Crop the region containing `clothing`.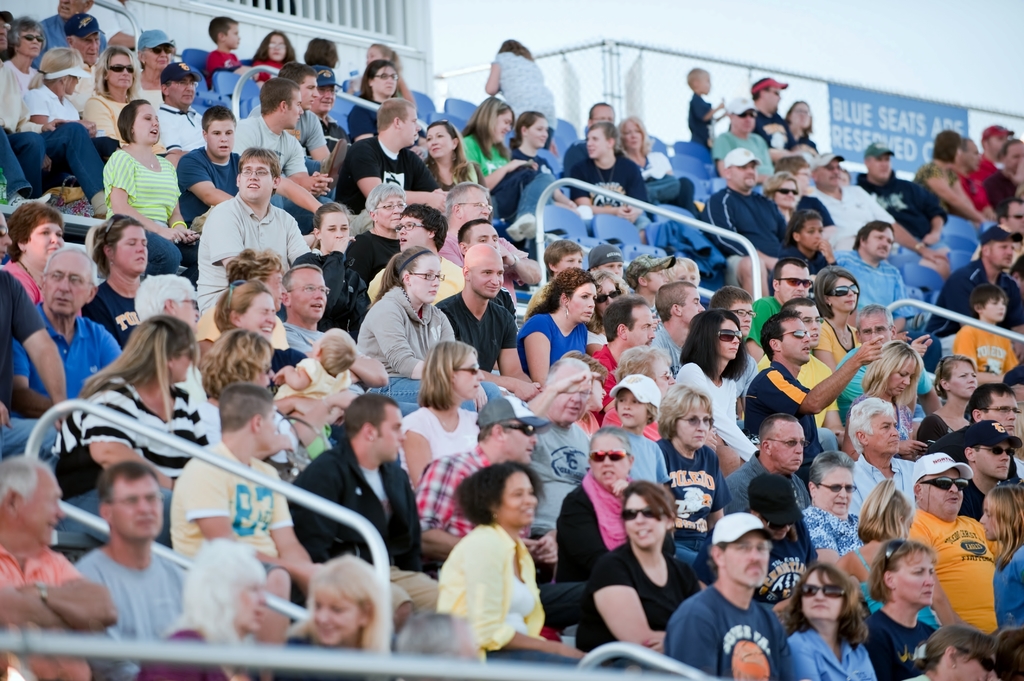
Crop region: Rect(925, 259, 1023, 351).
